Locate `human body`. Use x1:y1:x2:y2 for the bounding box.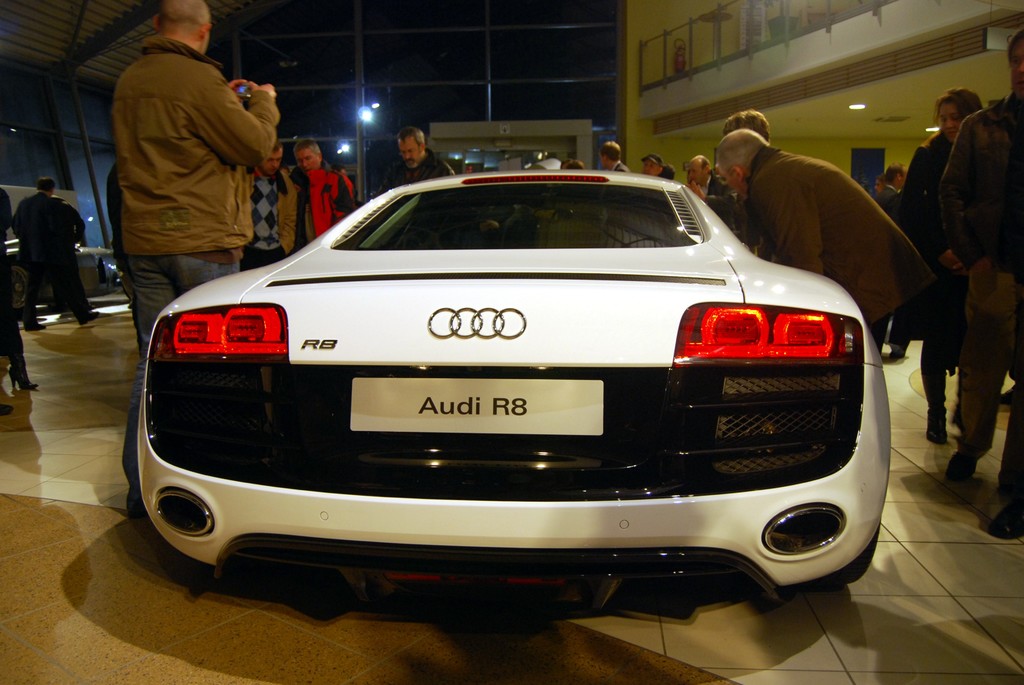
690:175:739:230.
